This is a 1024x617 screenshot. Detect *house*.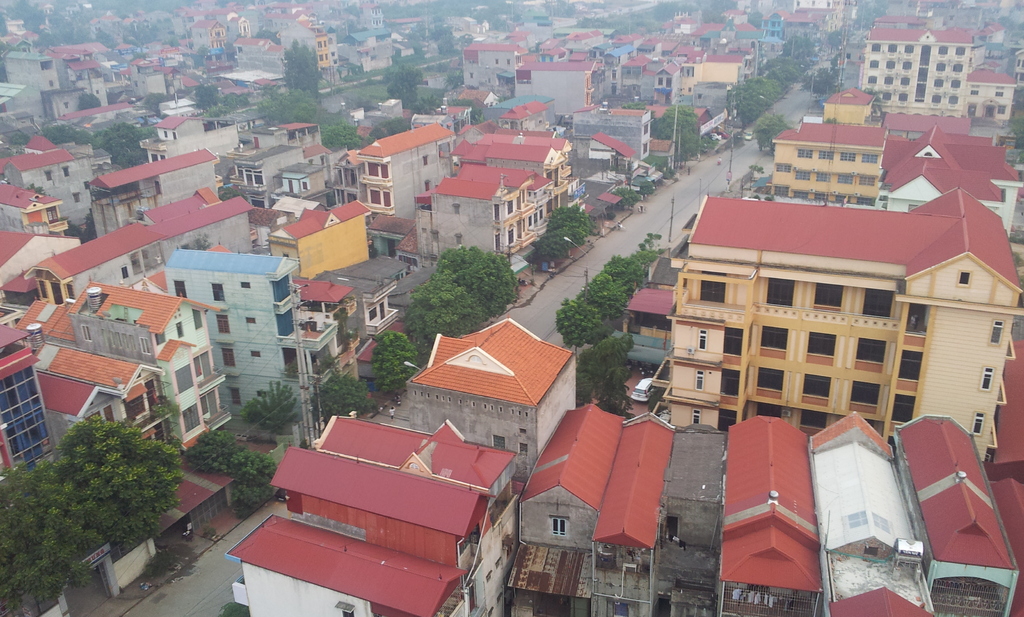
region(4, 345, 64, 483).
